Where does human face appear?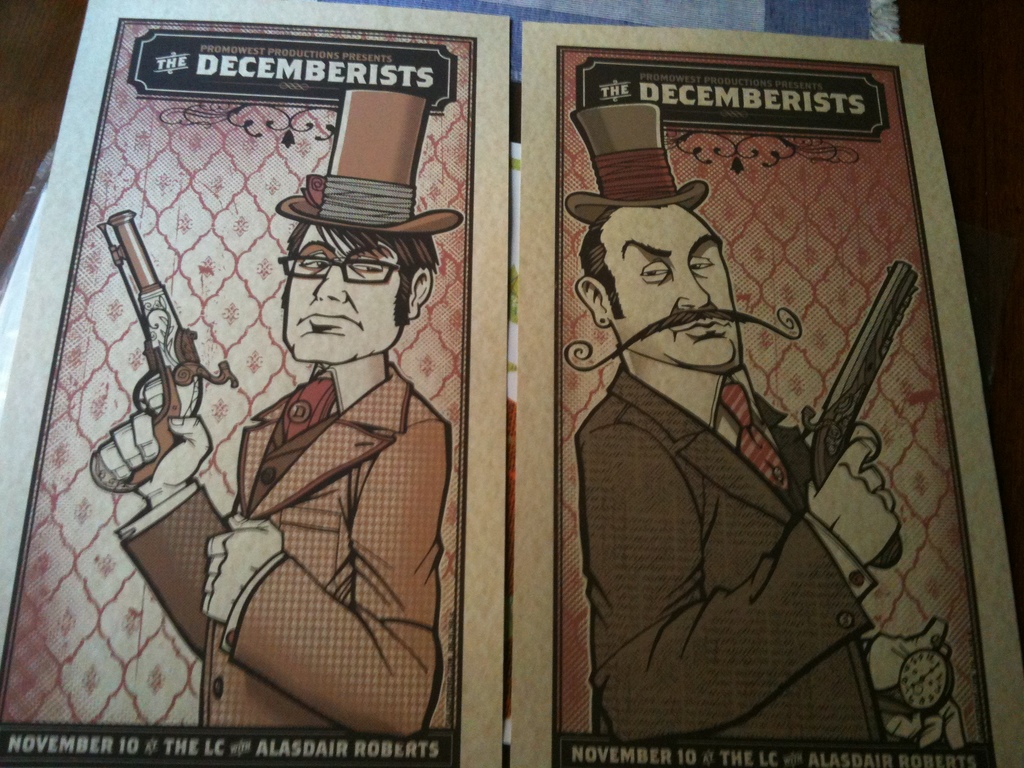
Appears at 598:197:739:373.
